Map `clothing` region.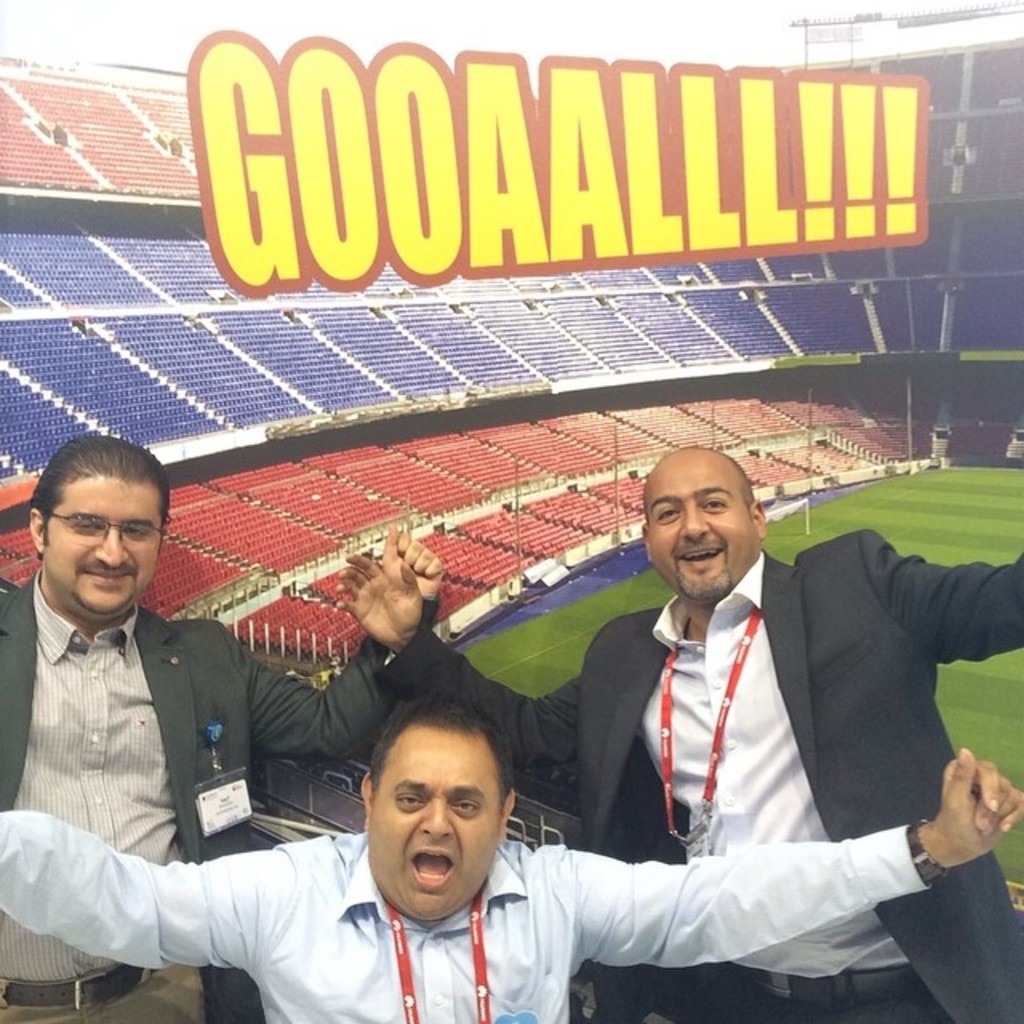
Mapped to region(0, 485, 358, 1016).
